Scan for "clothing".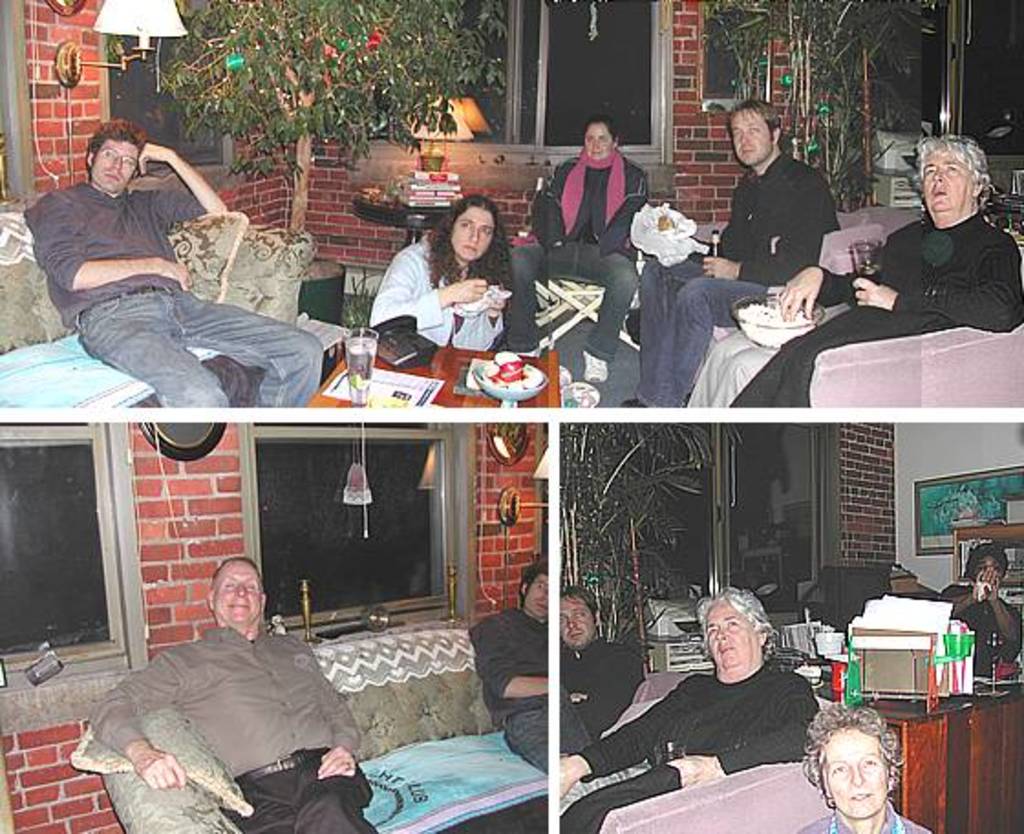
Scan result: 733, 205, 1022, 413.
